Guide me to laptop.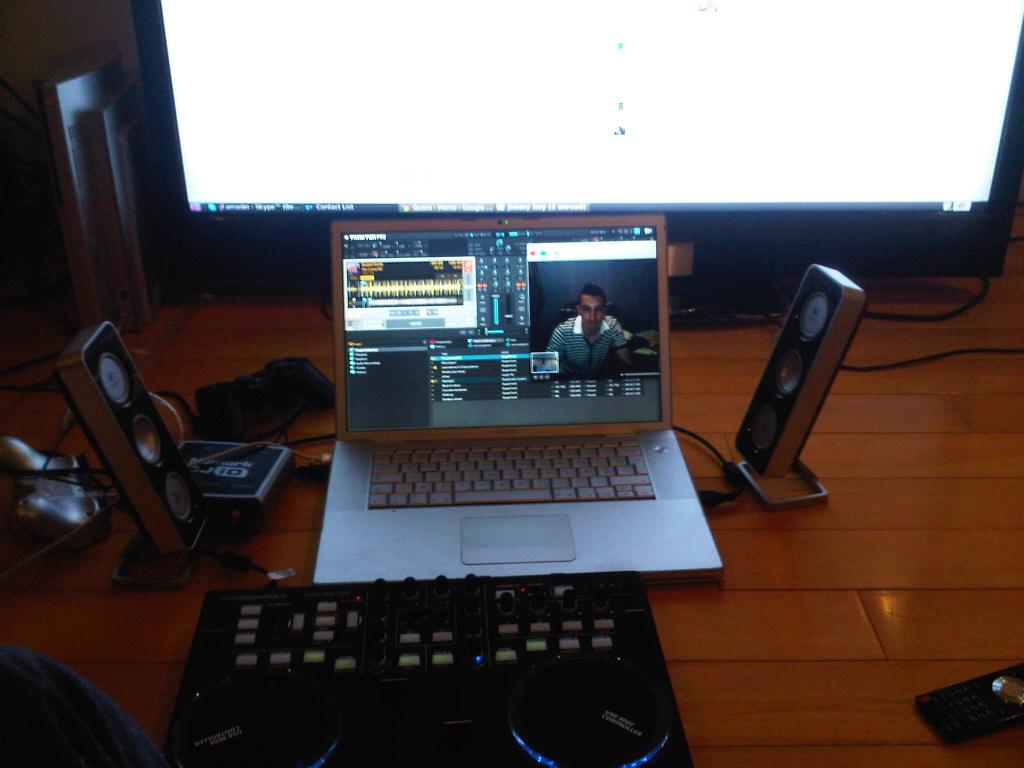
Guidance: <bbox>312, 218, 724, 585</bbox>.
